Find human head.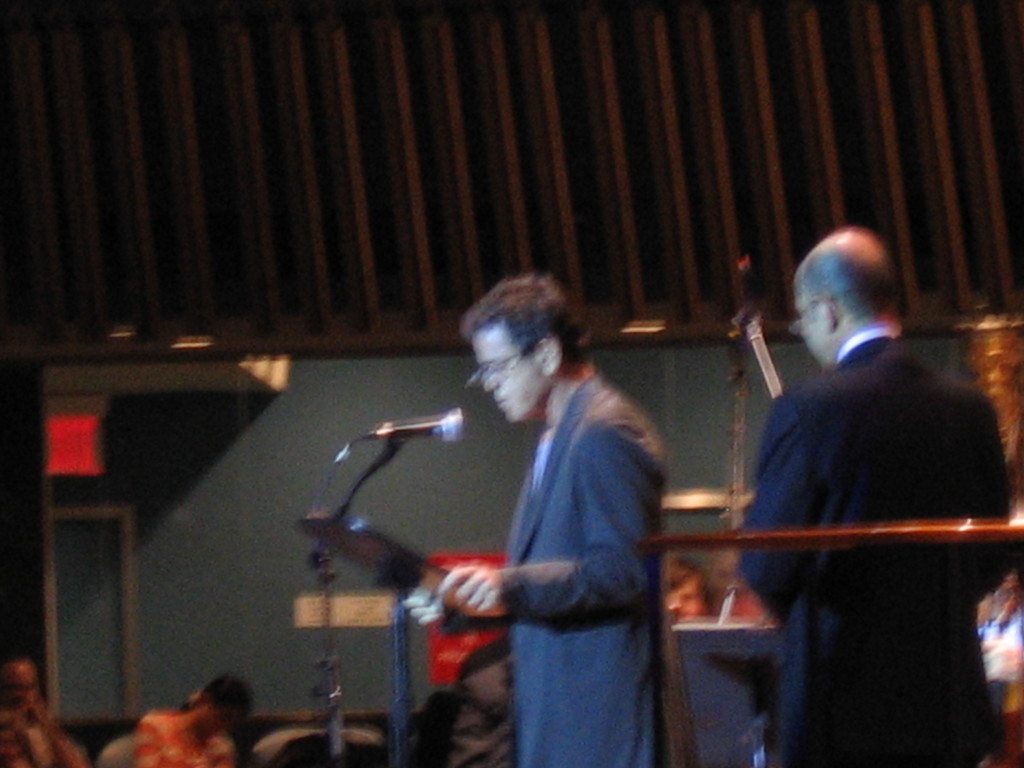
x1=7, y1=658, x2=37, y2=708.
